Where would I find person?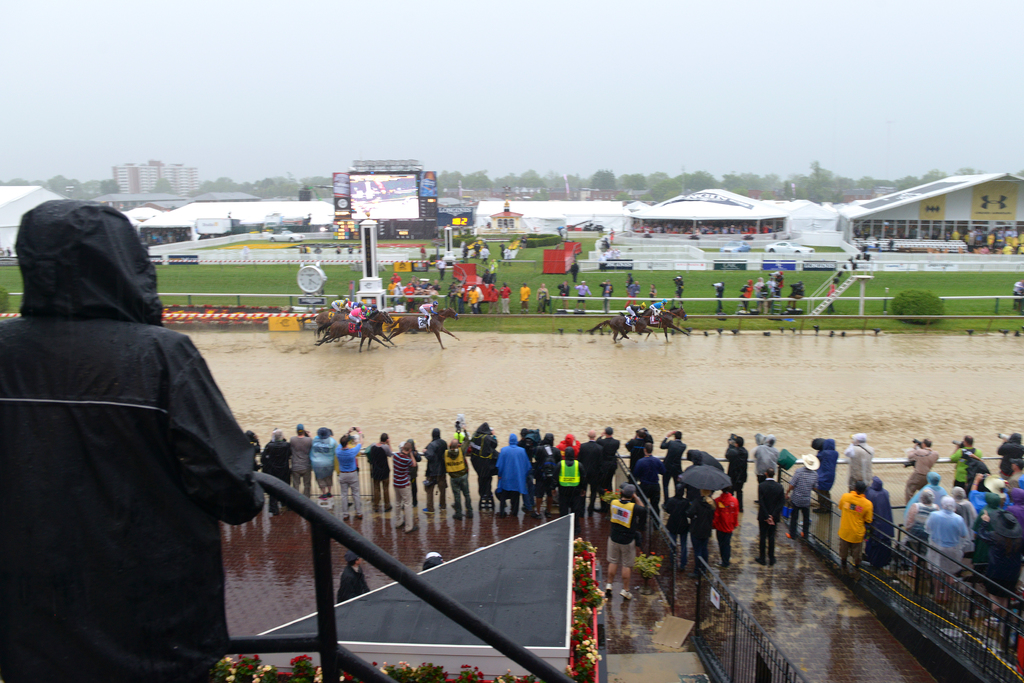
At bbox=[901, 430, 939, 507].
